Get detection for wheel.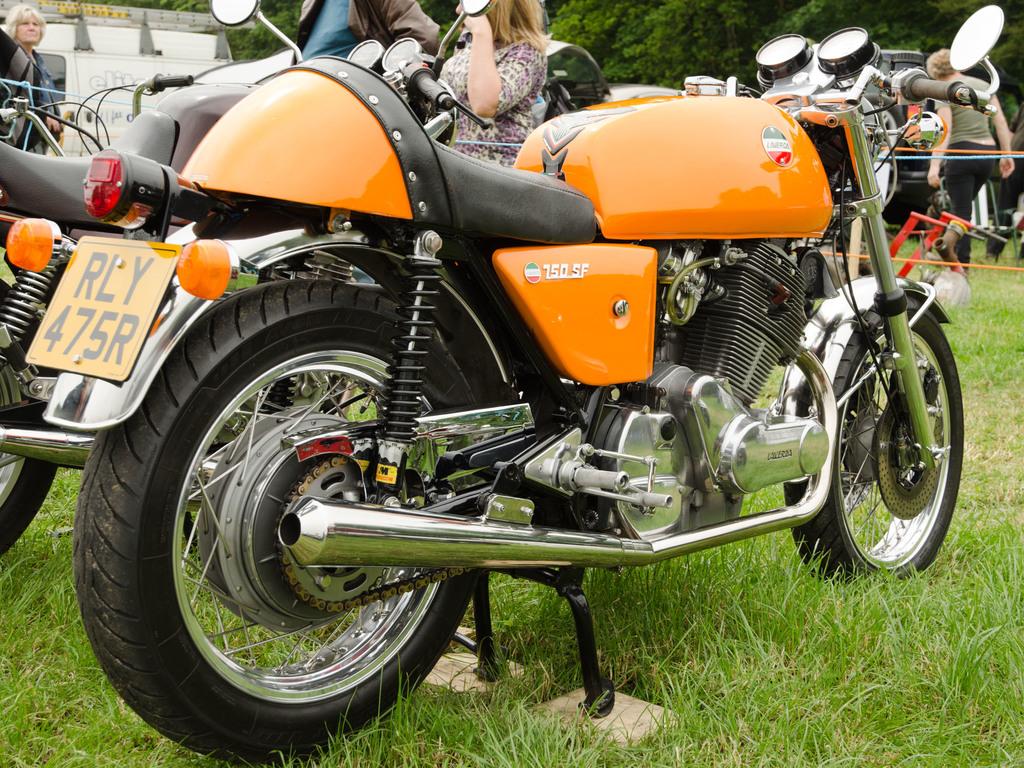
Detection: 70,278,488,767.
